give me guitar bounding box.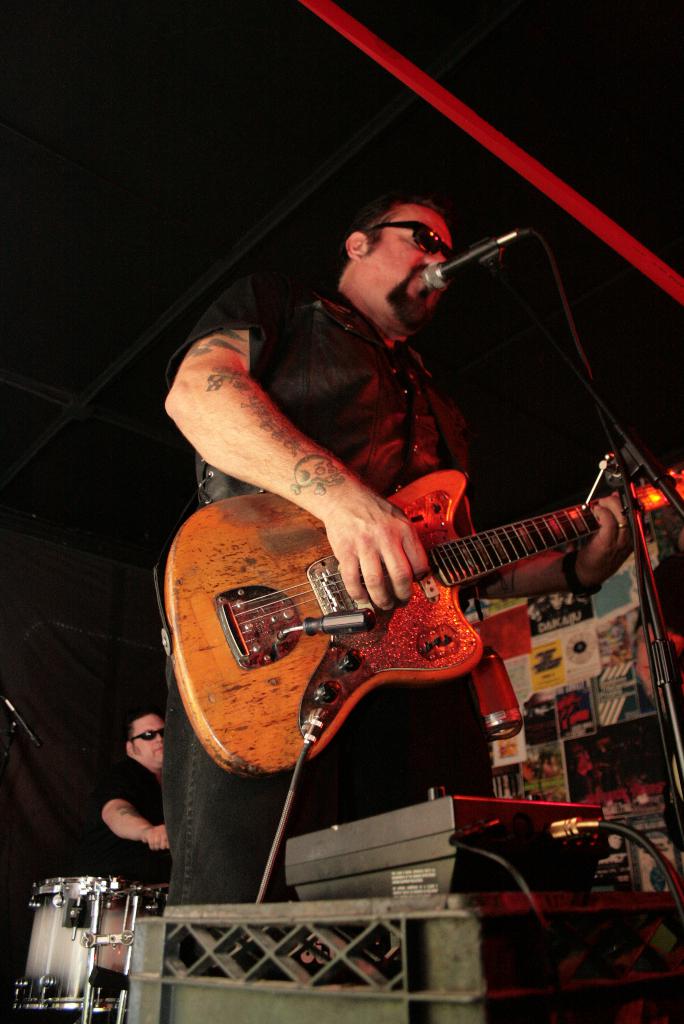
BBox(167, 448, 676, 777).
